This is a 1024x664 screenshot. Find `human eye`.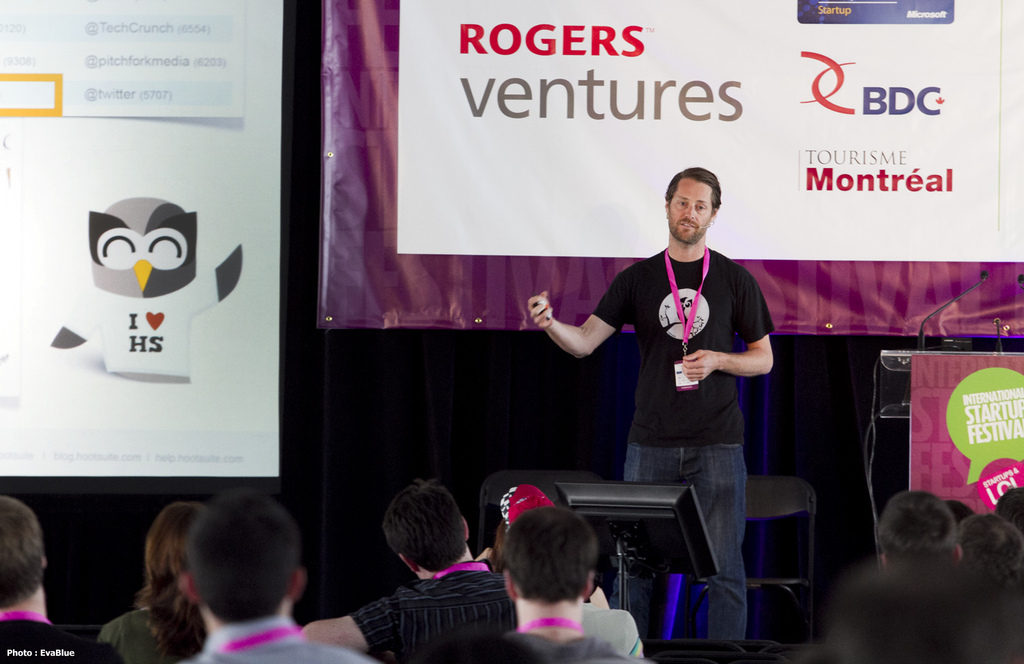
Bounding box: select_region(677, 197, 689, 208).
